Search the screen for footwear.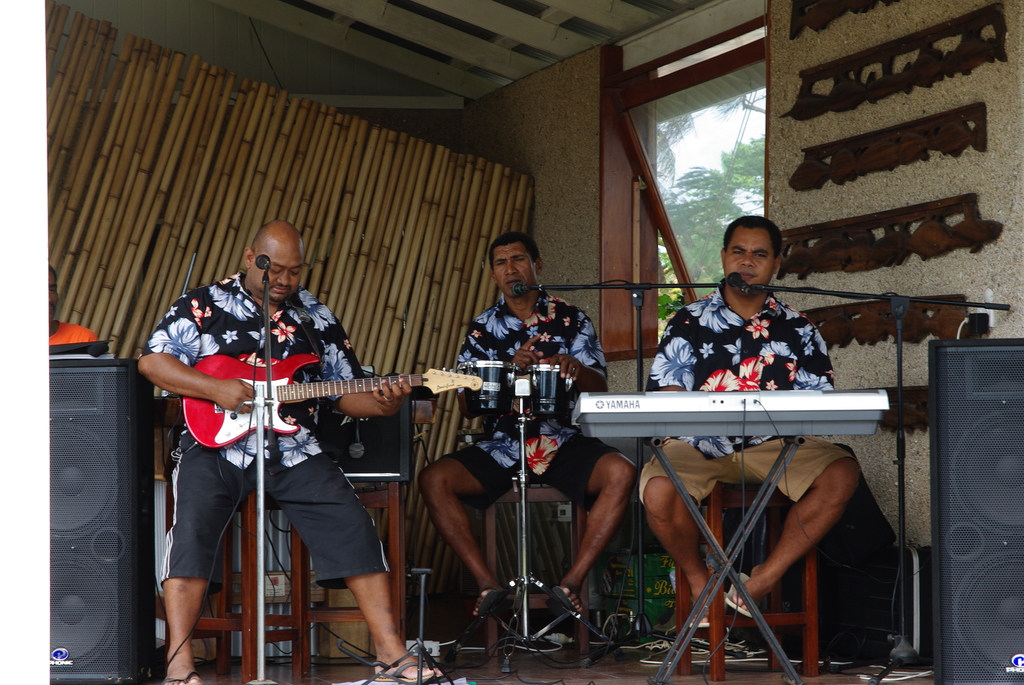
Found at 726 568 754 622.
